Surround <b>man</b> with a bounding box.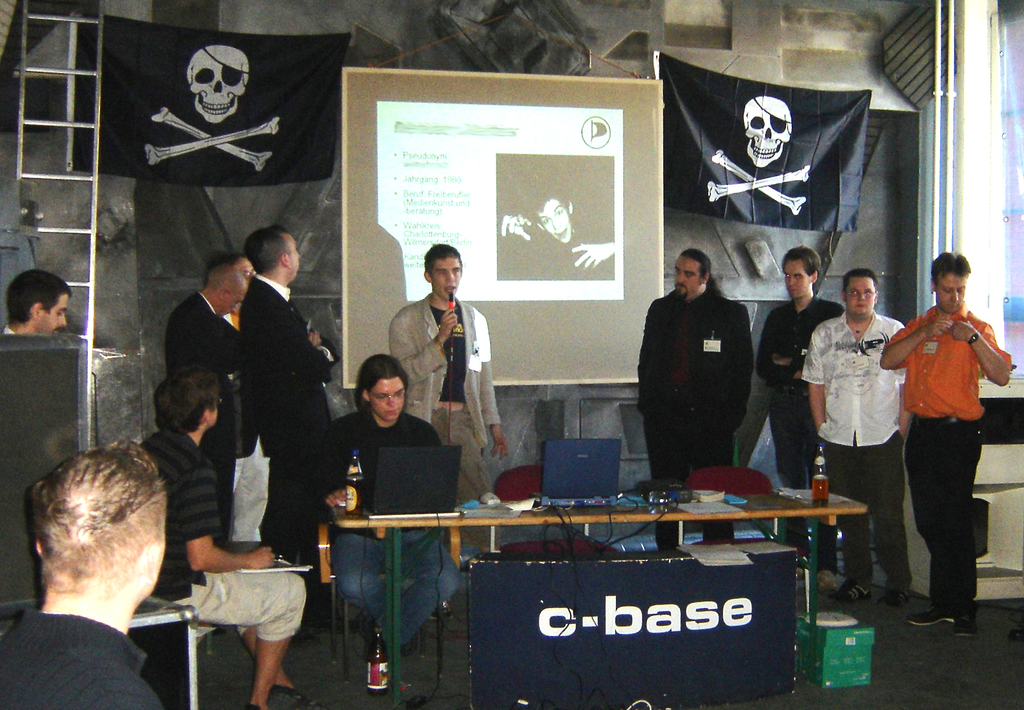
889,248,1007,622.
